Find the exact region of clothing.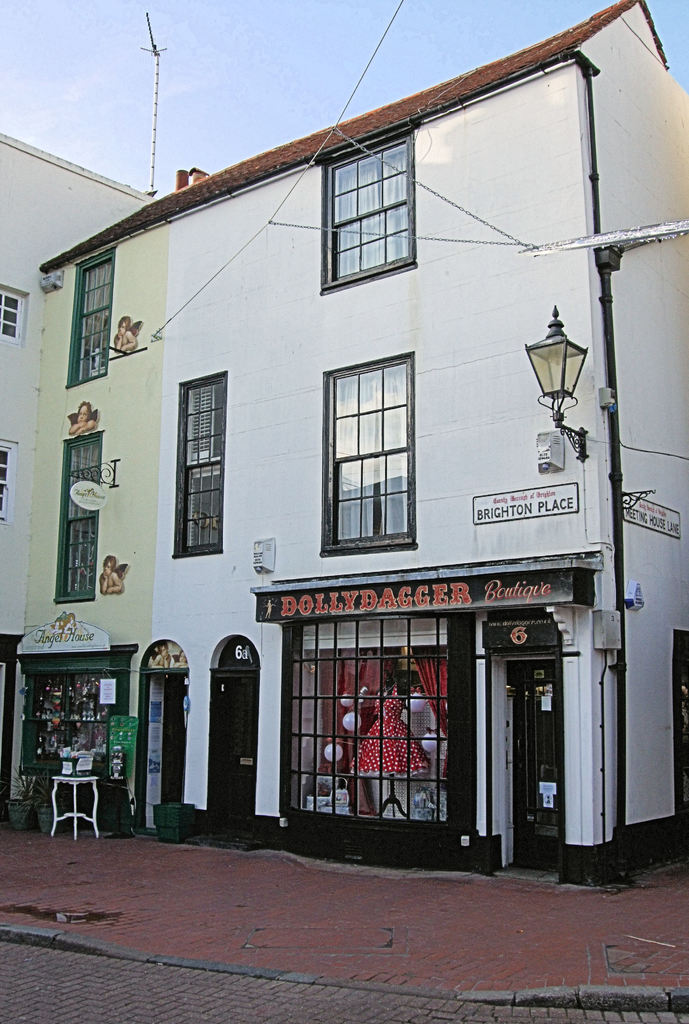
Exact region: Rect(351, 686, 436, 777).
